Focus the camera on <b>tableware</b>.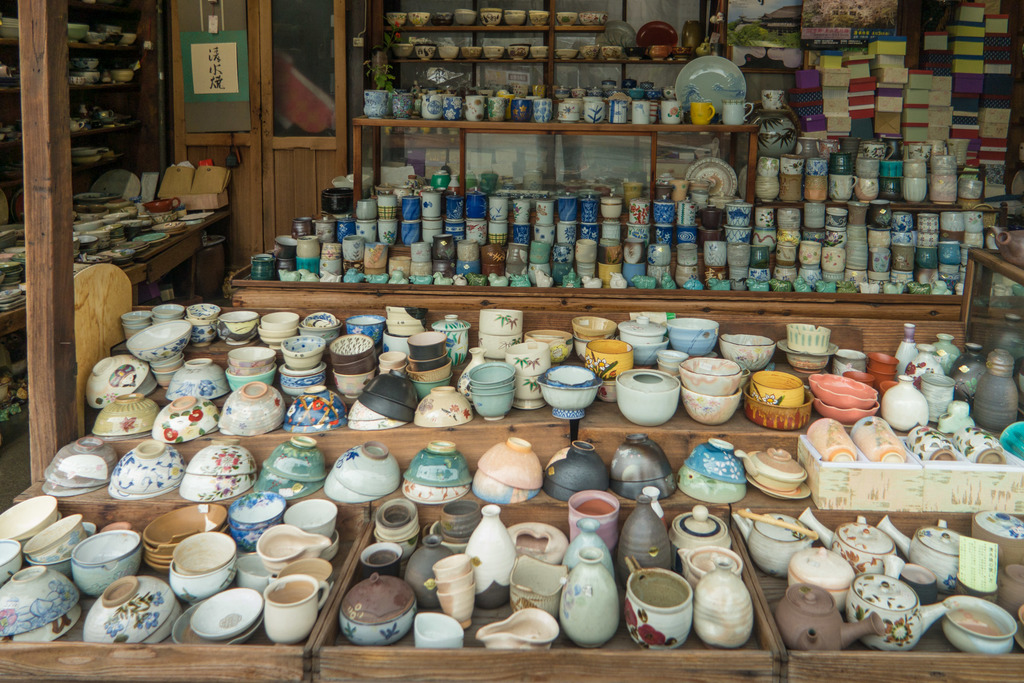
Focus region: [x1=440, y1=47, x2=458, y2=62].
